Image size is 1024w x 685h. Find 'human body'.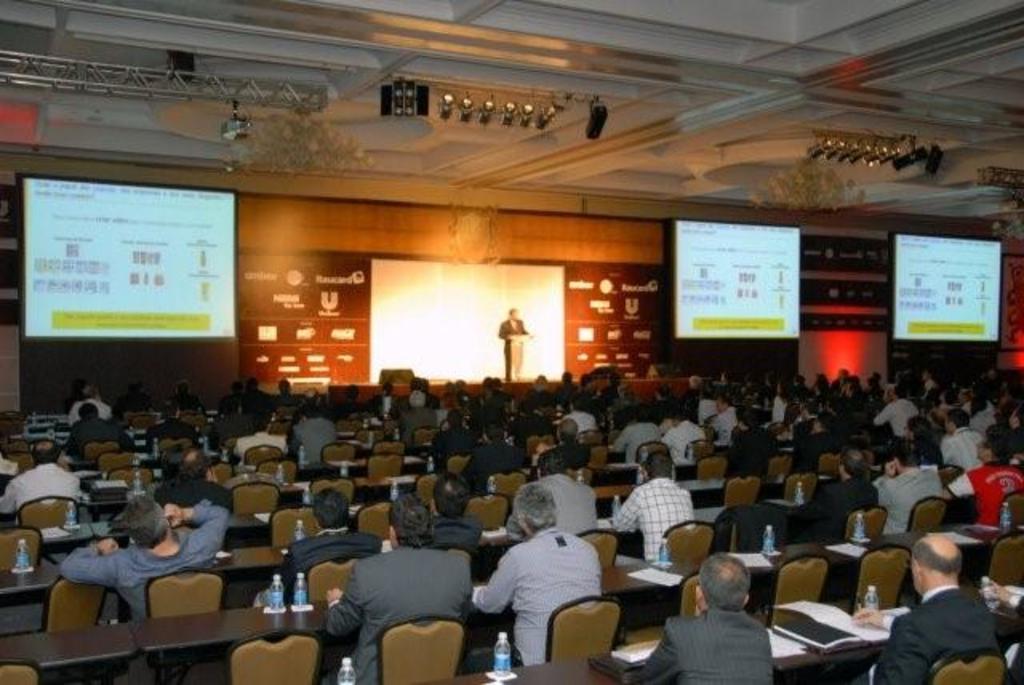
detection(792, 408, 846, 464).
